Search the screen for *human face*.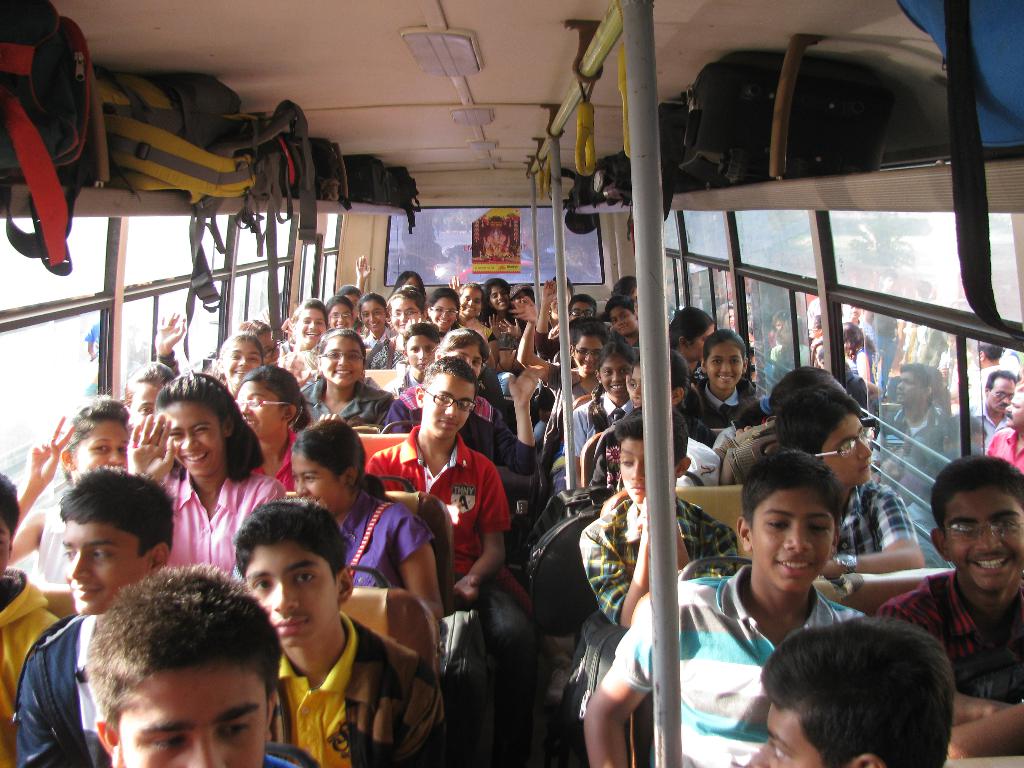
Found at <bbox>609, 309, 639, 336</bbox>.
